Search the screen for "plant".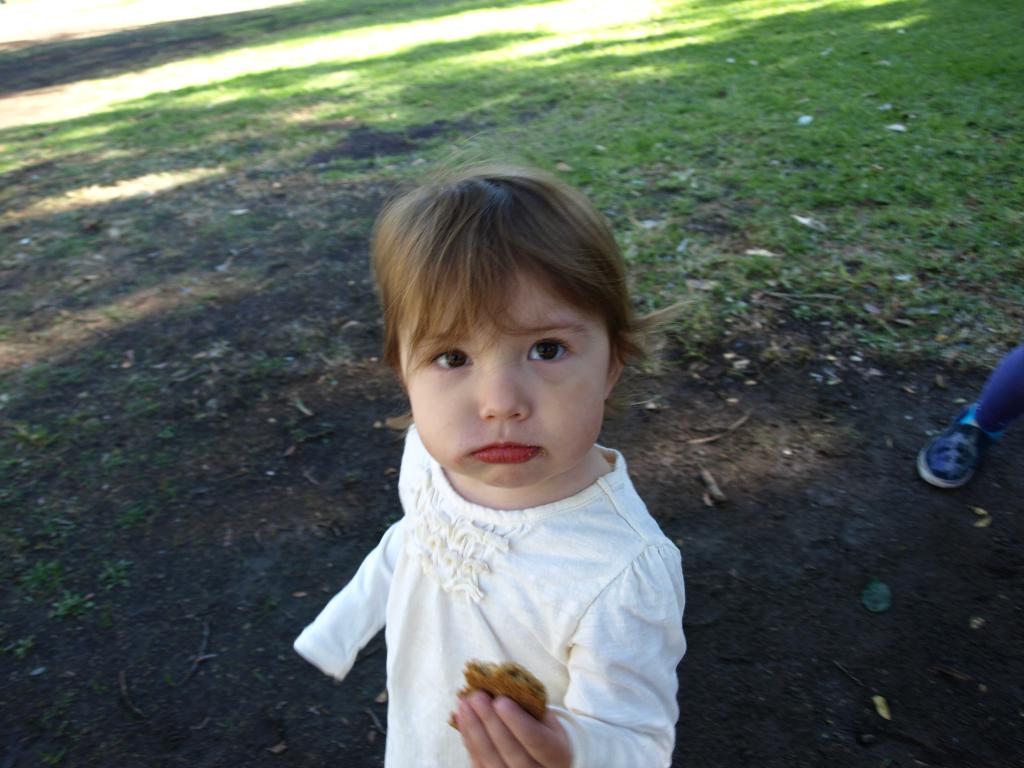
Found at detection(1, 458, 17, 470).
